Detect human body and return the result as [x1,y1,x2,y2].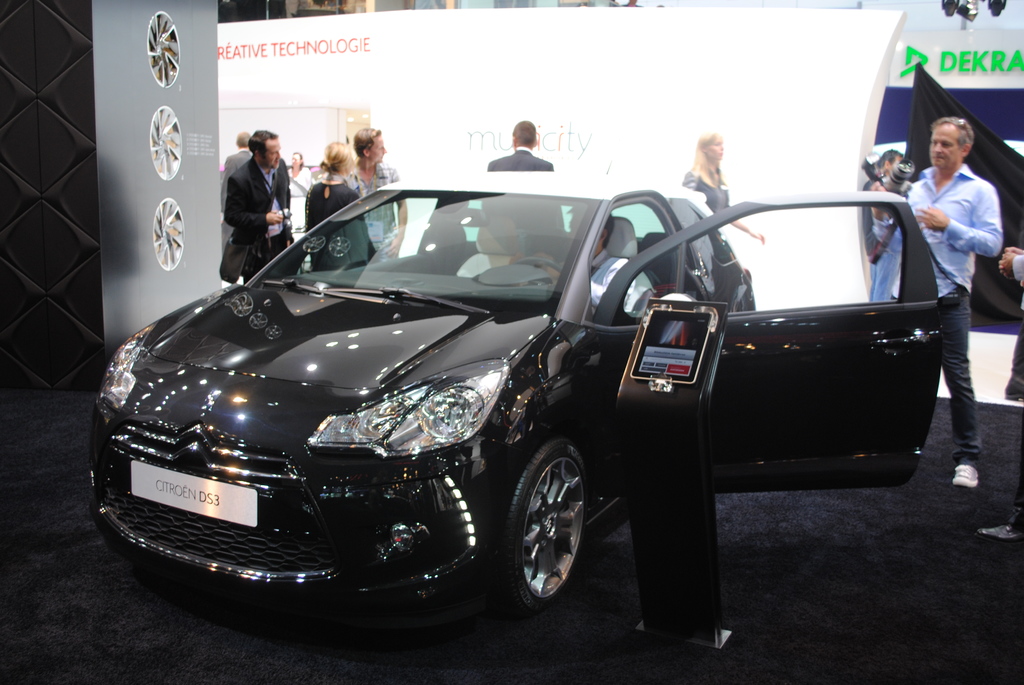
[870,121,1004,489].
